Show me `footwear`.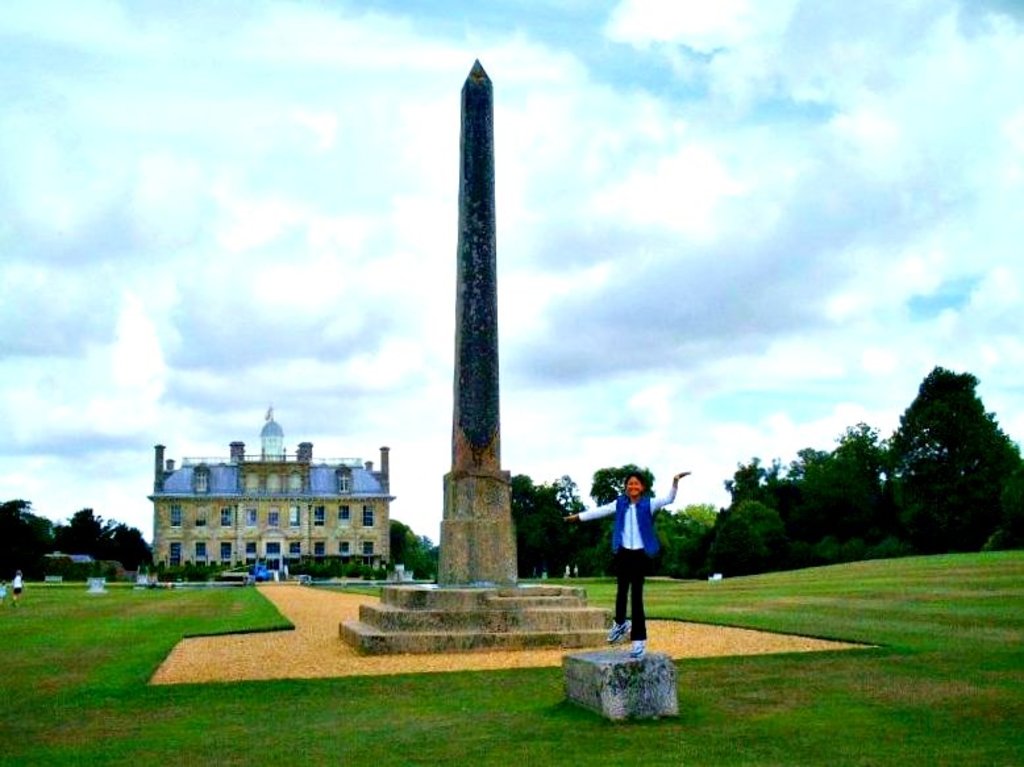
`footwear` is here: bbox=[630, 639, 648, 660].
